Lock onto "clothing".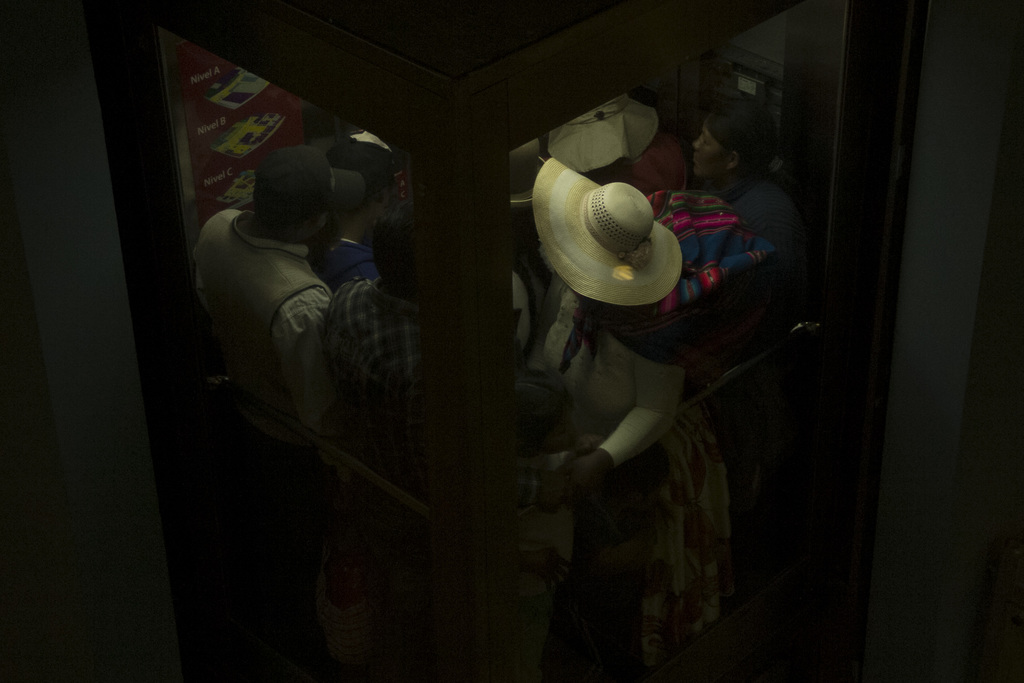
Locked: 703, 175, 804, 258.
